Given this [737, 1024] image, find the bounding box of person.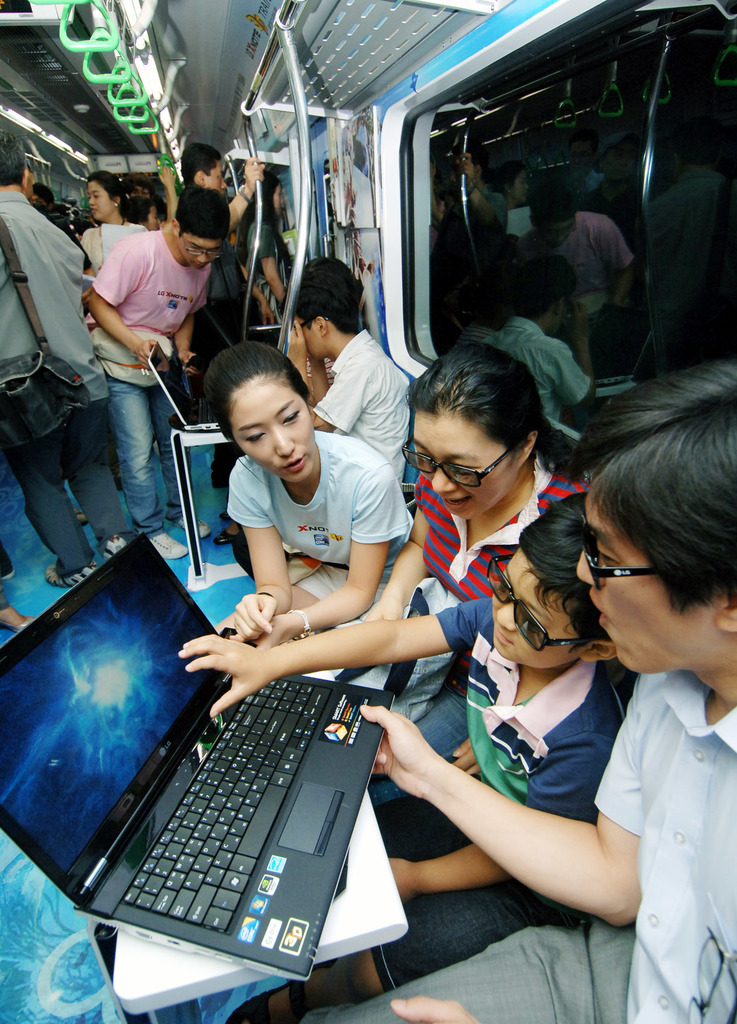
bbox(177, 339, 408, 673).
